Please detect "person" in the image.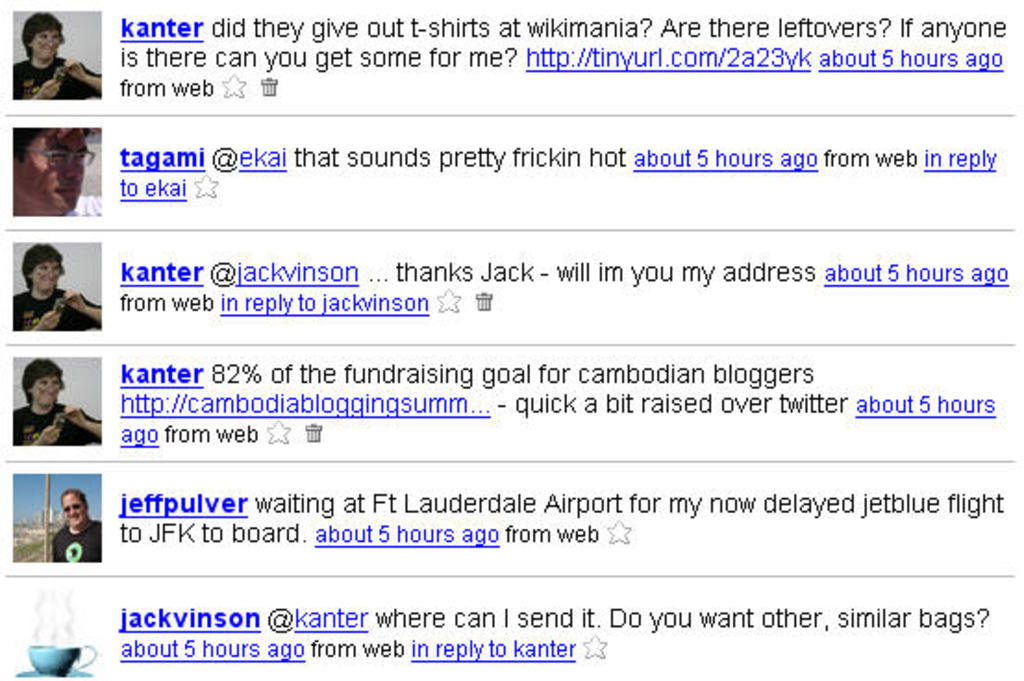
(13, 242, 102, 333).
